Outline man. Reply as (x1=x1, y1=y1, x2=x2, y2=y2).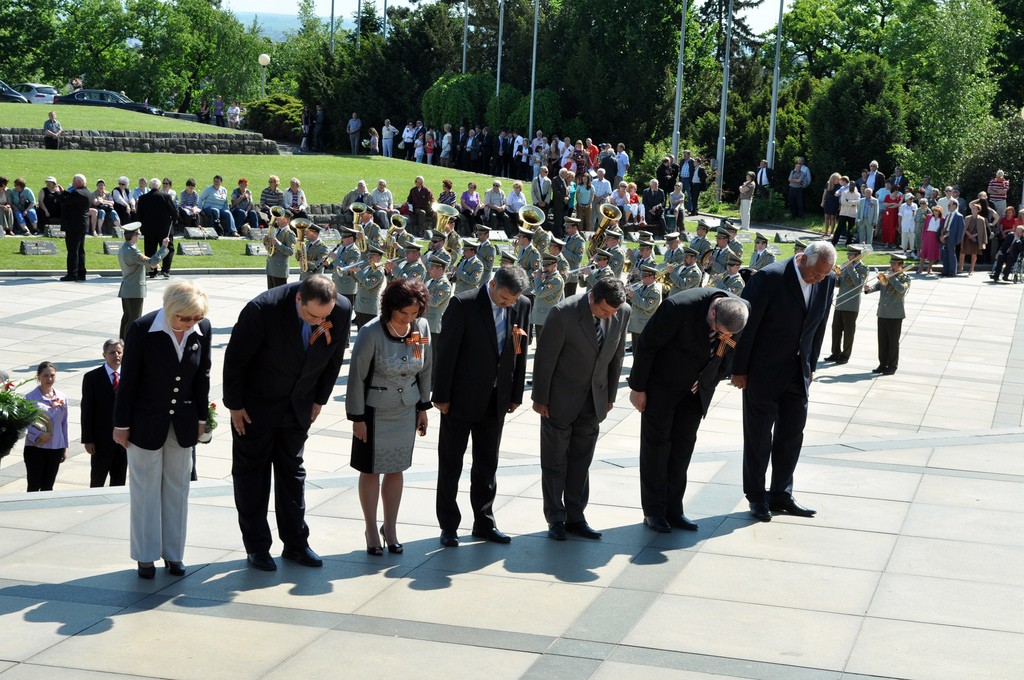
(x1=634, y1=289, x2=751, y2=533).
